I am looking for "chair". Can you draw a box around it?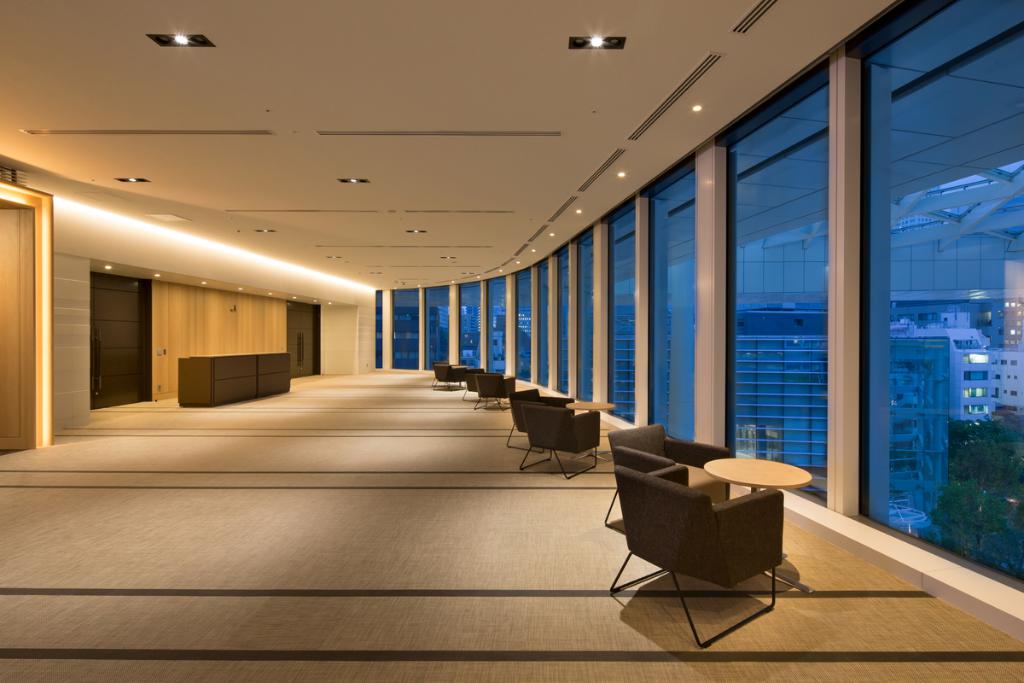
Sure, the bounding box is left=503, top=383, right=567, bottom=452.
